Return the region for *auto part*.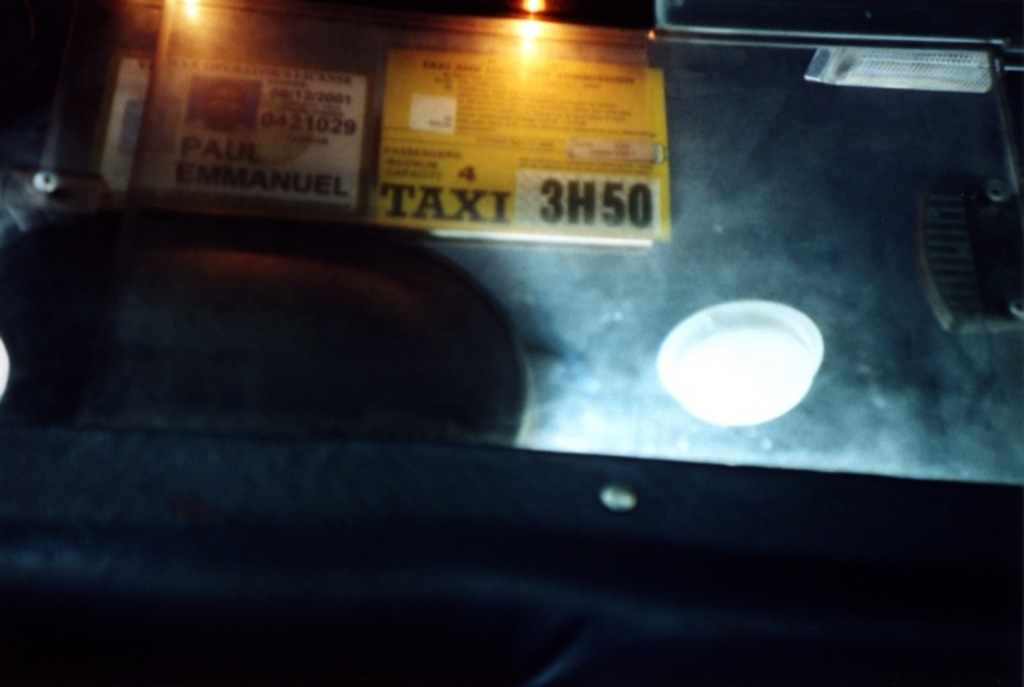
l=803, t=42, r=995, b=93.
